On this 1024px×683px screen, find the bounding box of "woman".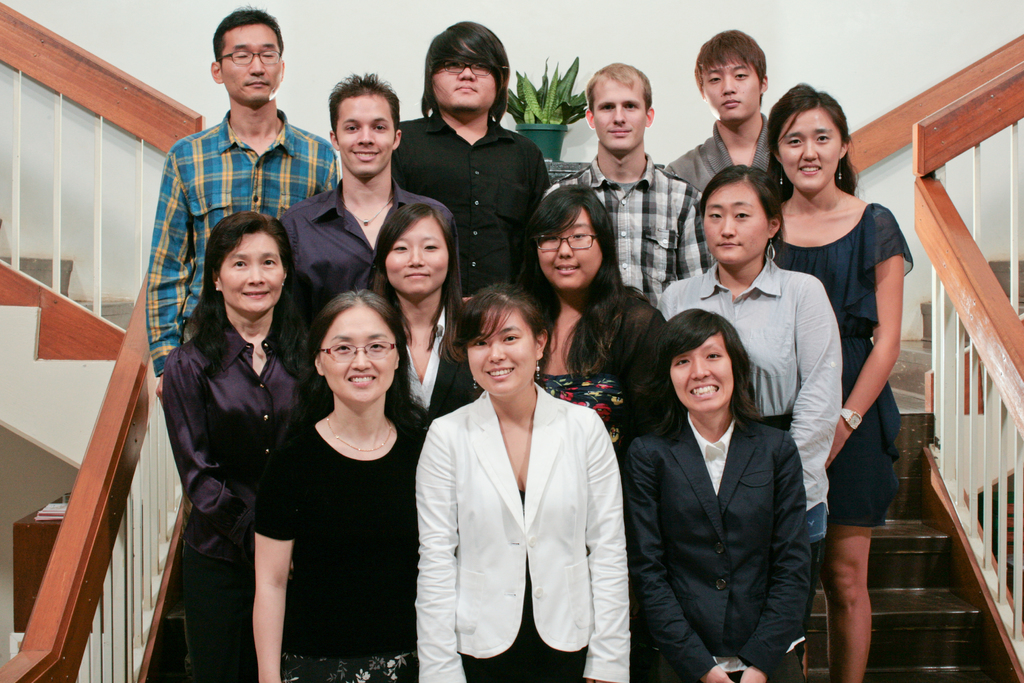
Bounding box: rect(250, 290, 435, 682).
